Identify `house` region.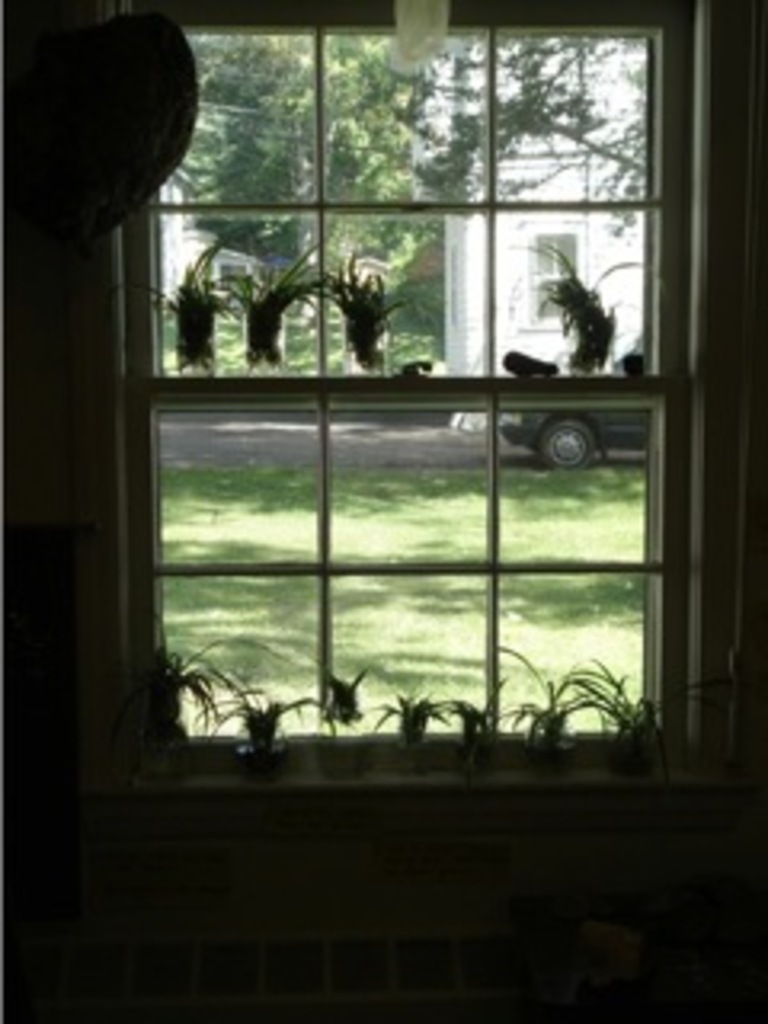
Region: detection(0, 0, 765, 1021).
